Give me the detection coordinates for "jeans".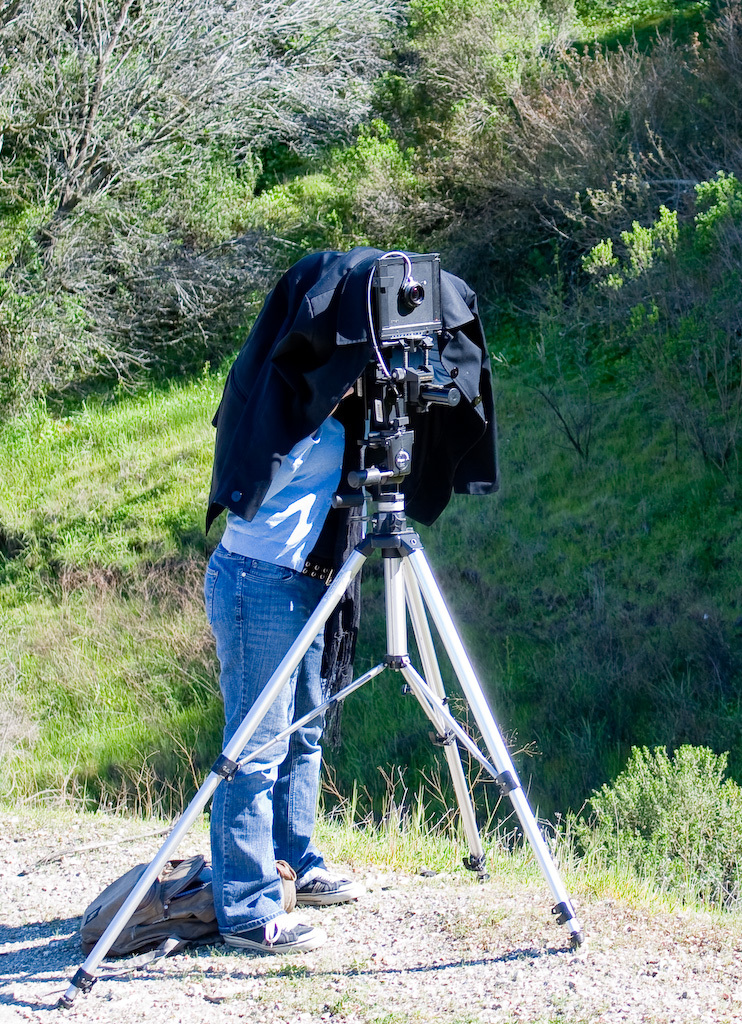
<region>205, 545, 335, 930</region>.
